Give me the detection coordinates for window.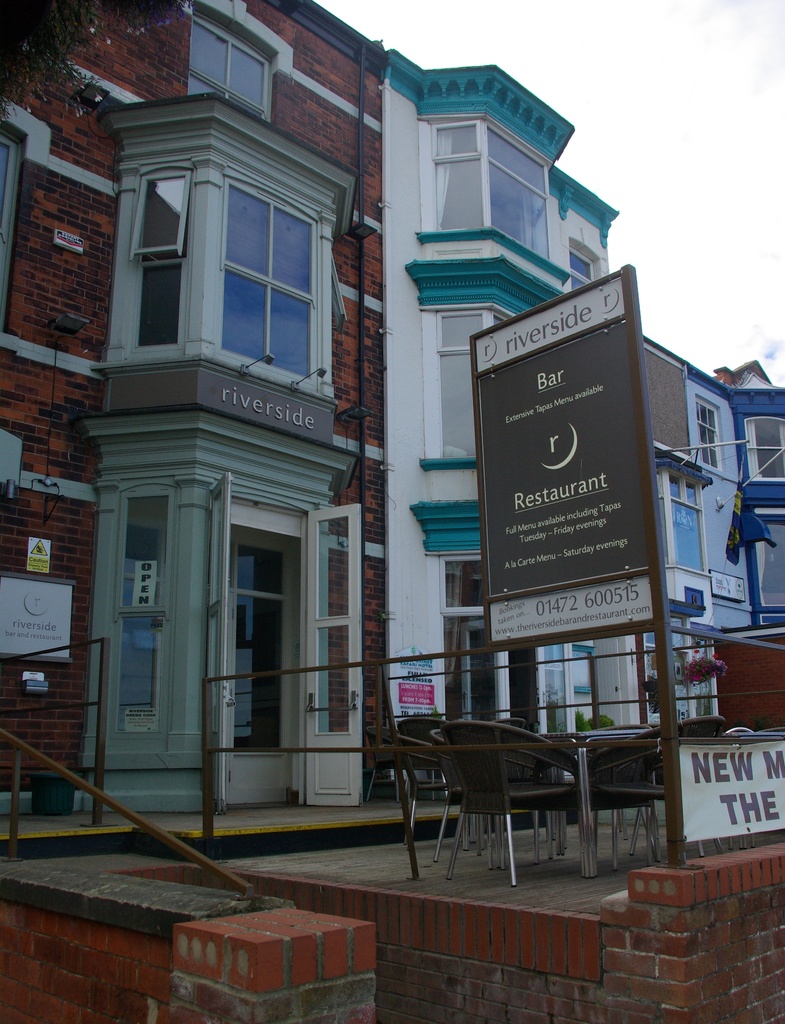
bbox=(564, 242, 599, 289).
